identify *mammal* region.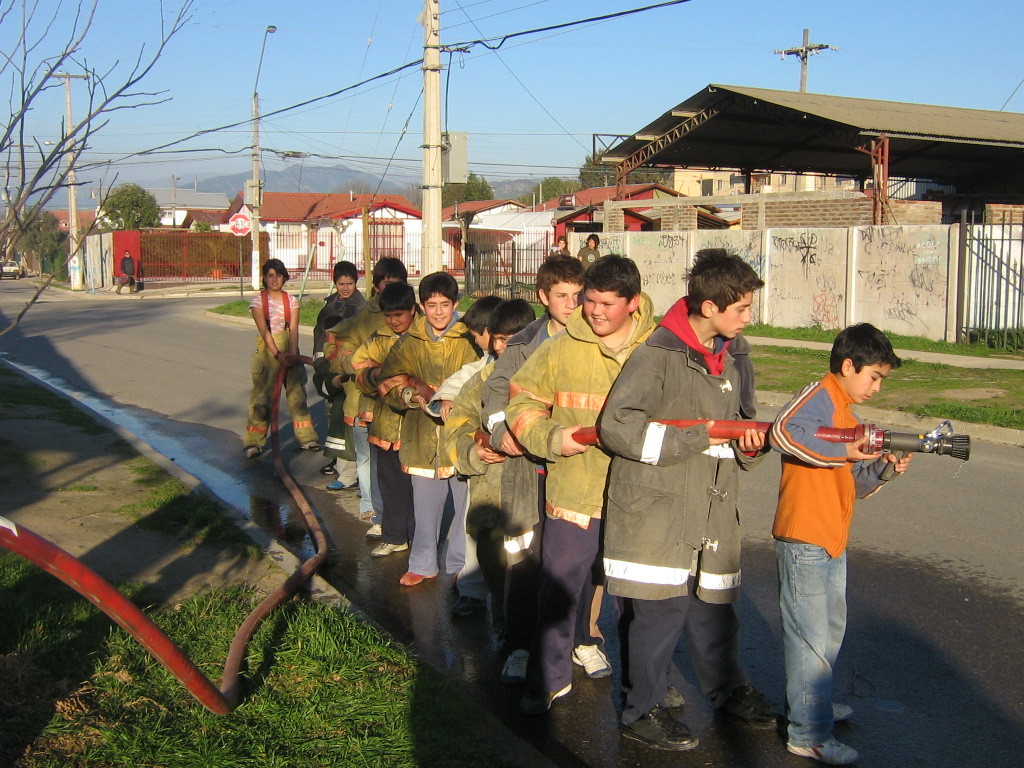
Region: locate(575, 233, 604, 263).
